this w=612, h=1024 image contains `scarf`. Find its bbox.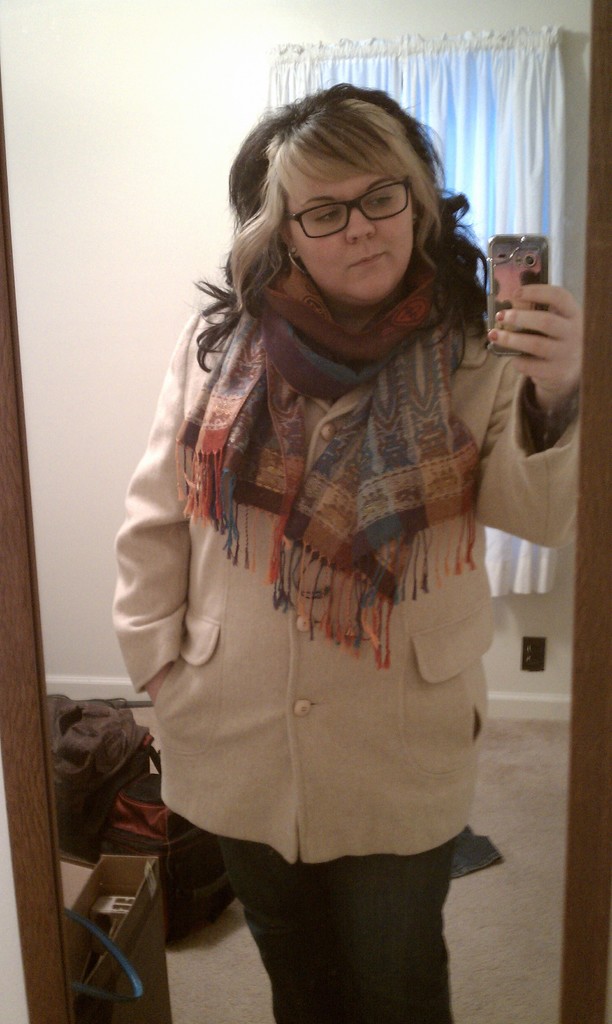
l=187, t=225, r=481, b=676.
